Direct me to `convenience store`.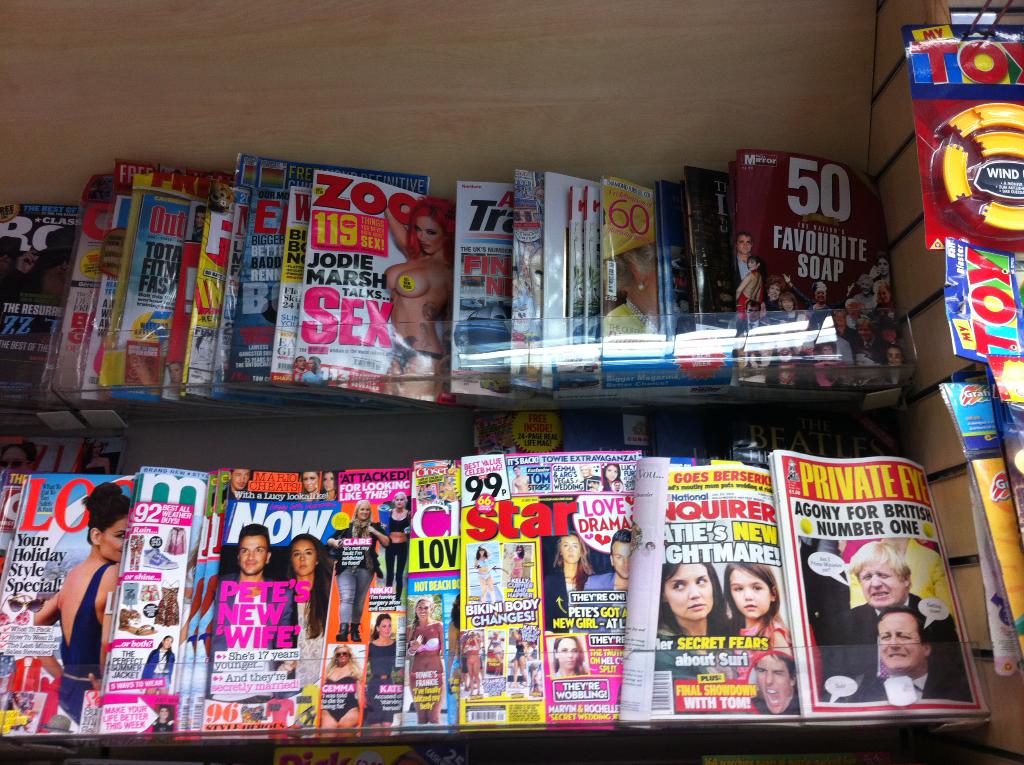
Direction: {"x1": 0, "y1": 0, "x2": 1023, "y2": 761}.
